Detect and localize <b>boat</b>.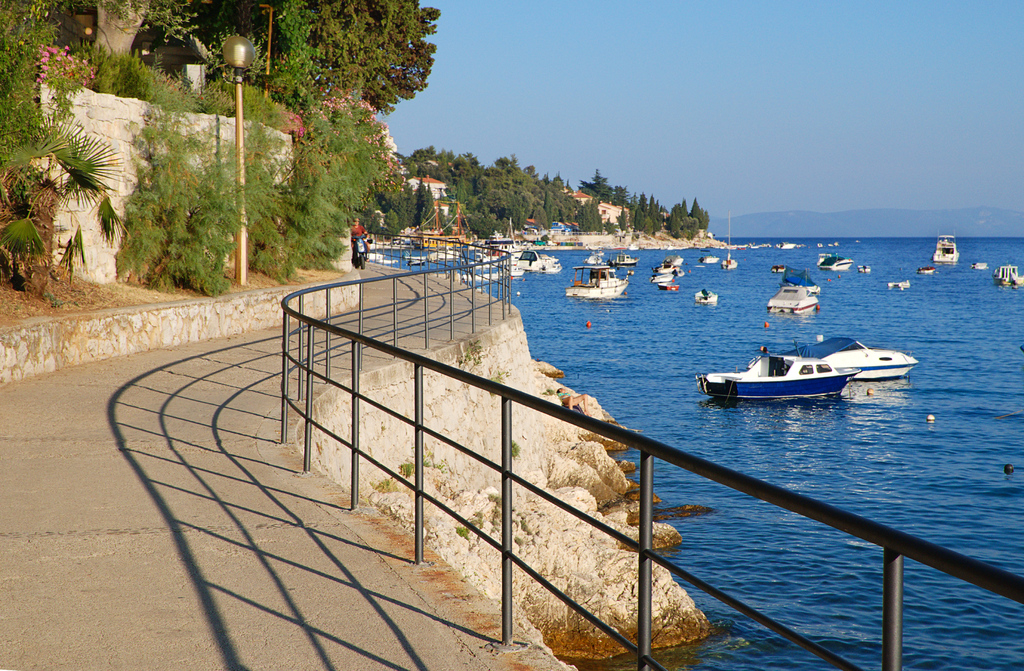
Localized at {"left": 653, "top": 264, "right": 682, "bottom": 274}.
